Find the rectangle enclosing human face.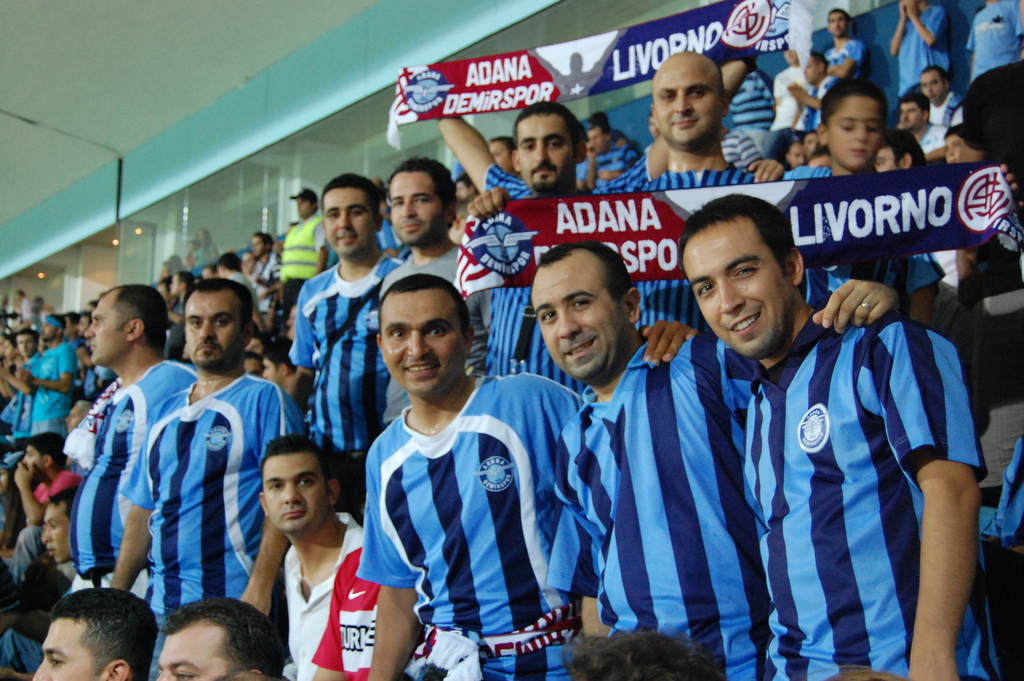
crop(296, 197, 309, 218).
